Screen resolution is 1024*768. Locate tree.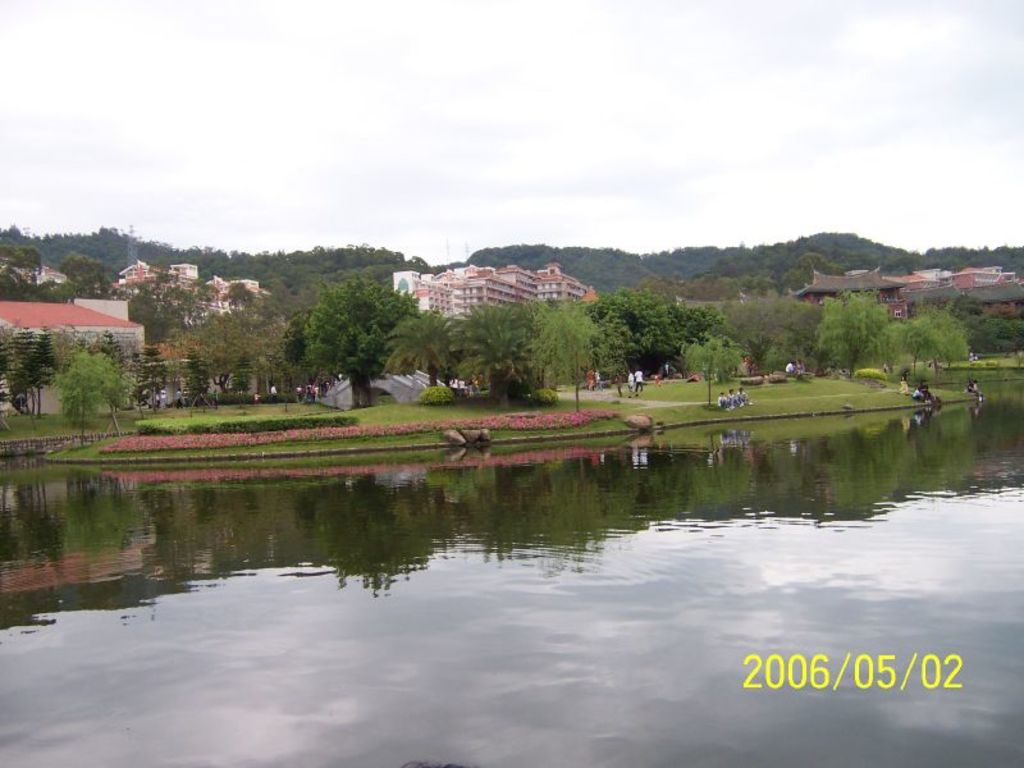
(819,285,973,388).
